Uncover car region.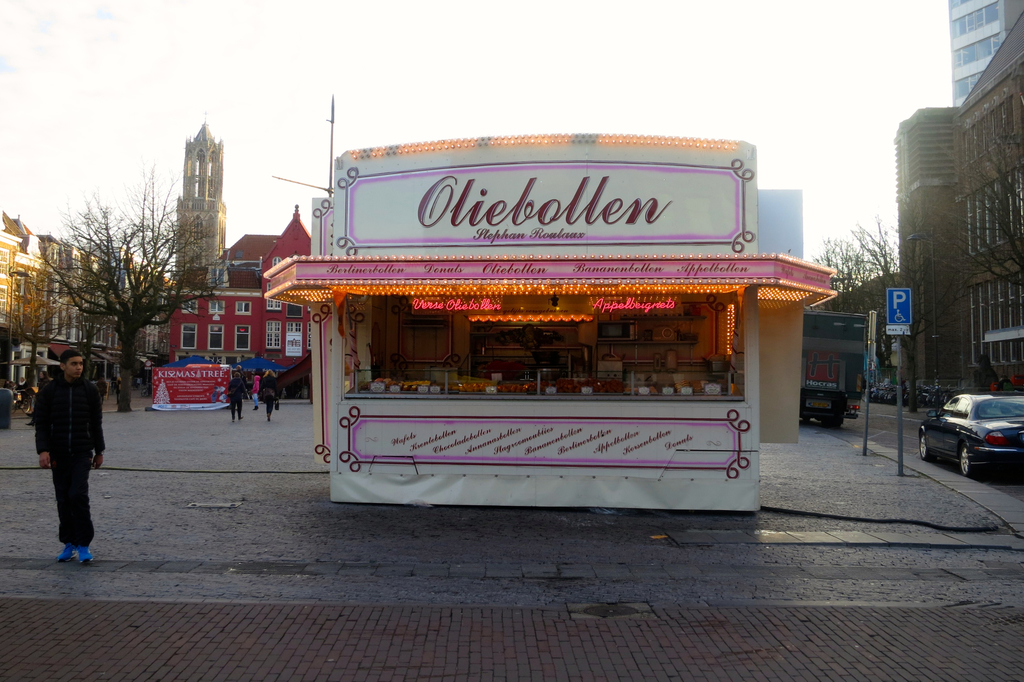
Uncovered: detection(914, 394, 1023, 483).
